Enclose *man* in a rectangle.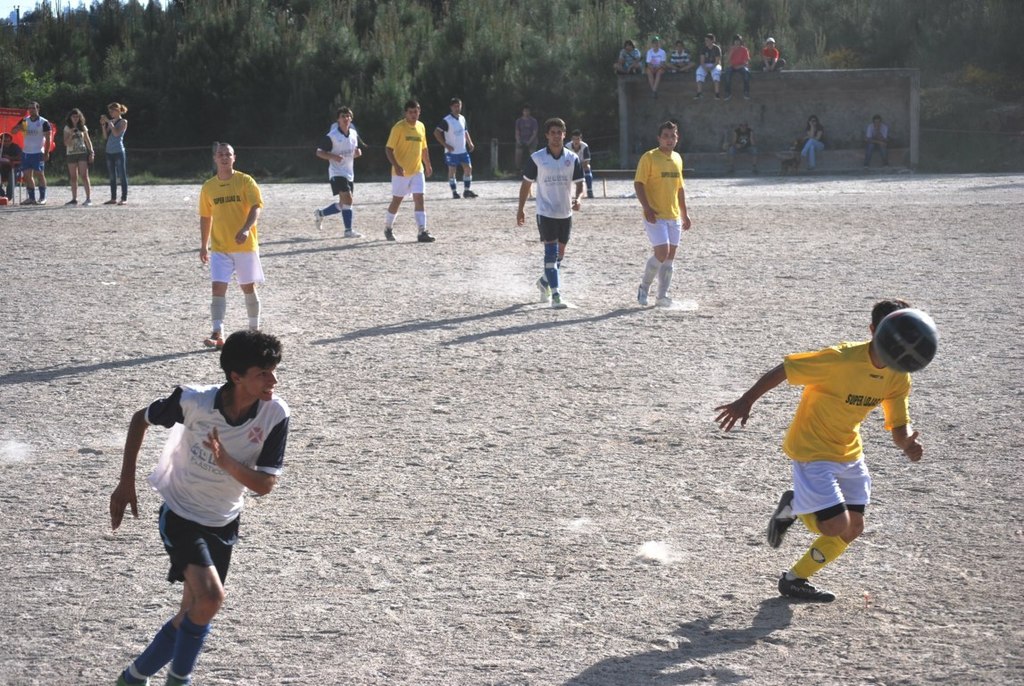
BBox(563, 133, 589, 163).
